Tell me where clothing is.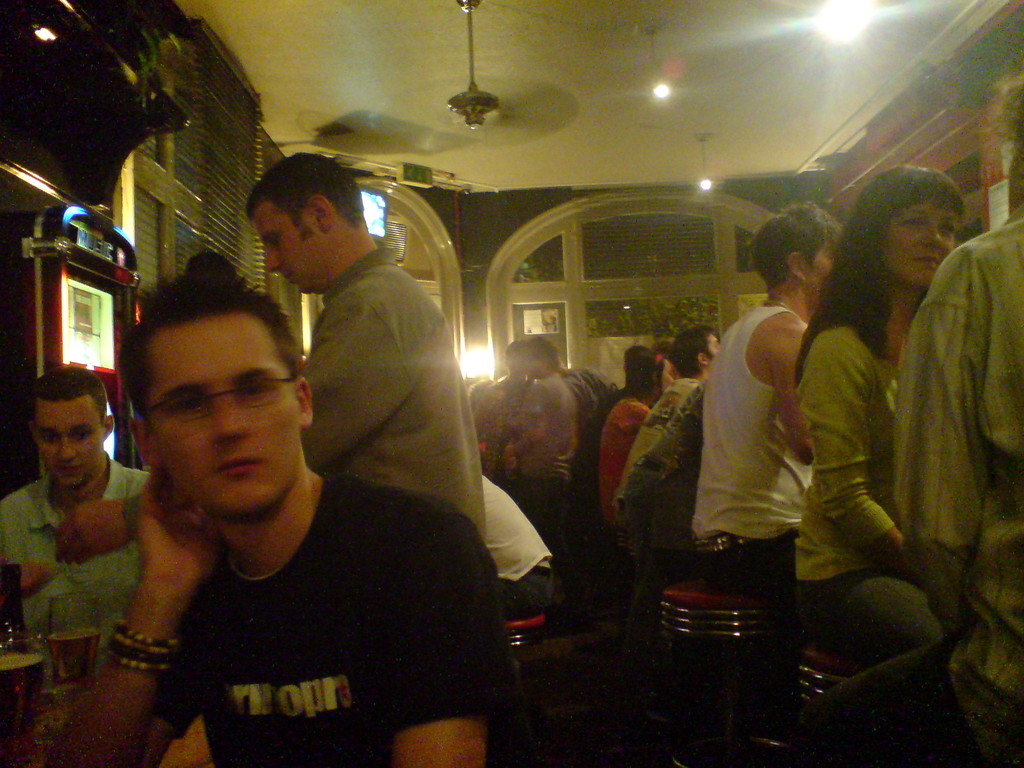
clothing is at box(471, 375, 525, 477).
